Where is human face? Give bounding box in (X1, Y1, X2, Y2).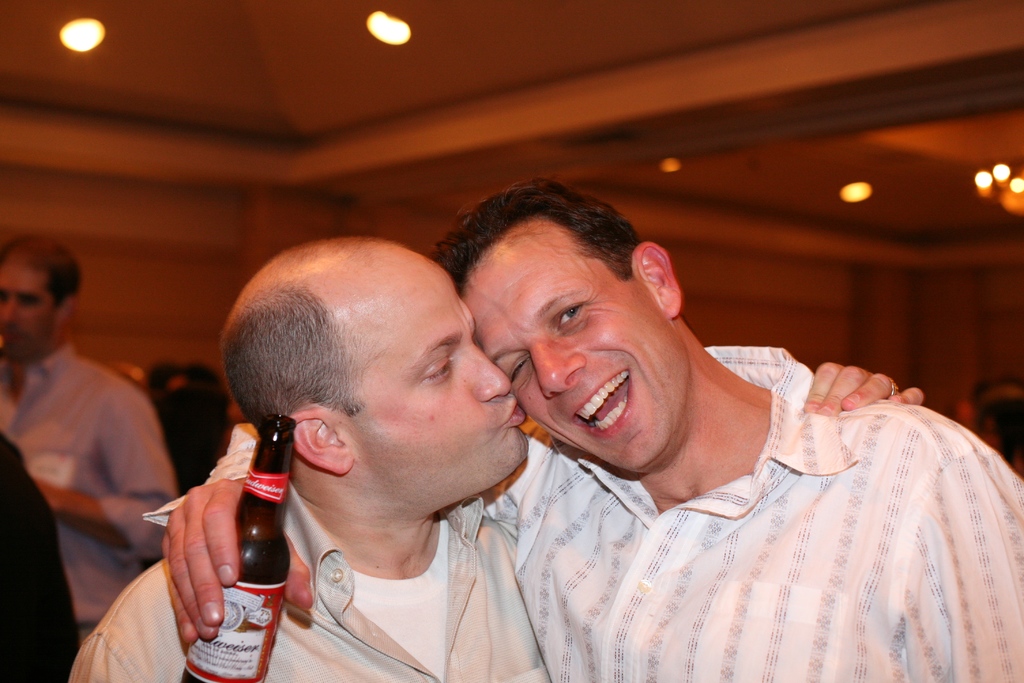
(0, 262, 63, 356).
